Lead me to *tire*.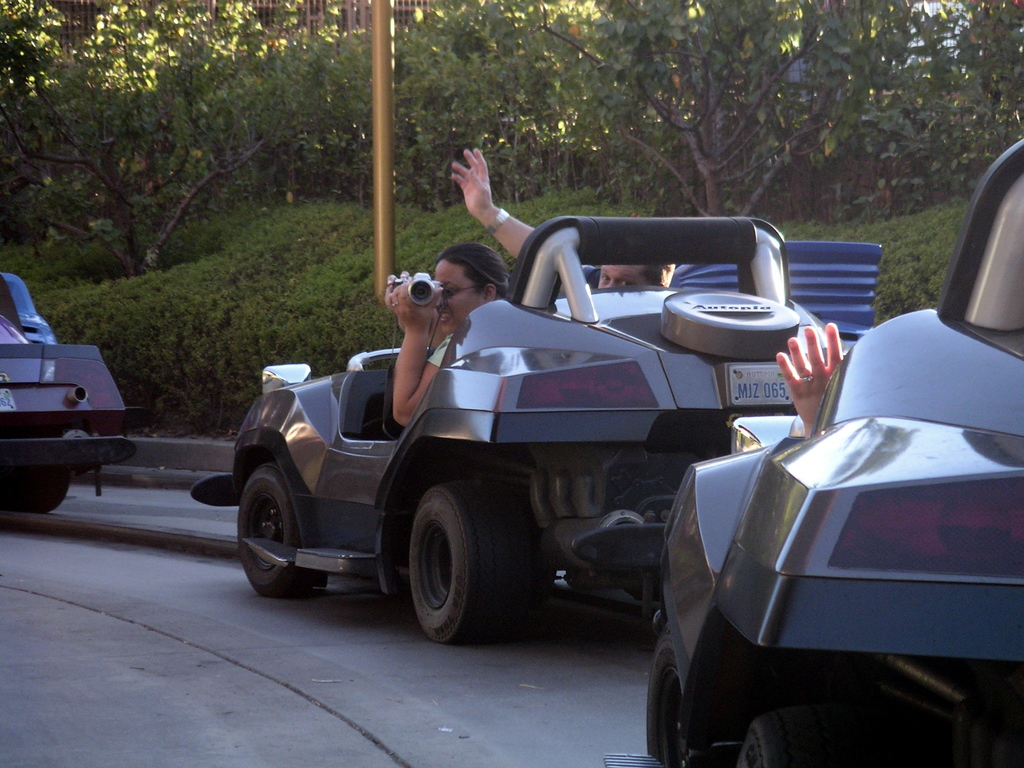
Lead to locate(235, 464, 328, 599).
